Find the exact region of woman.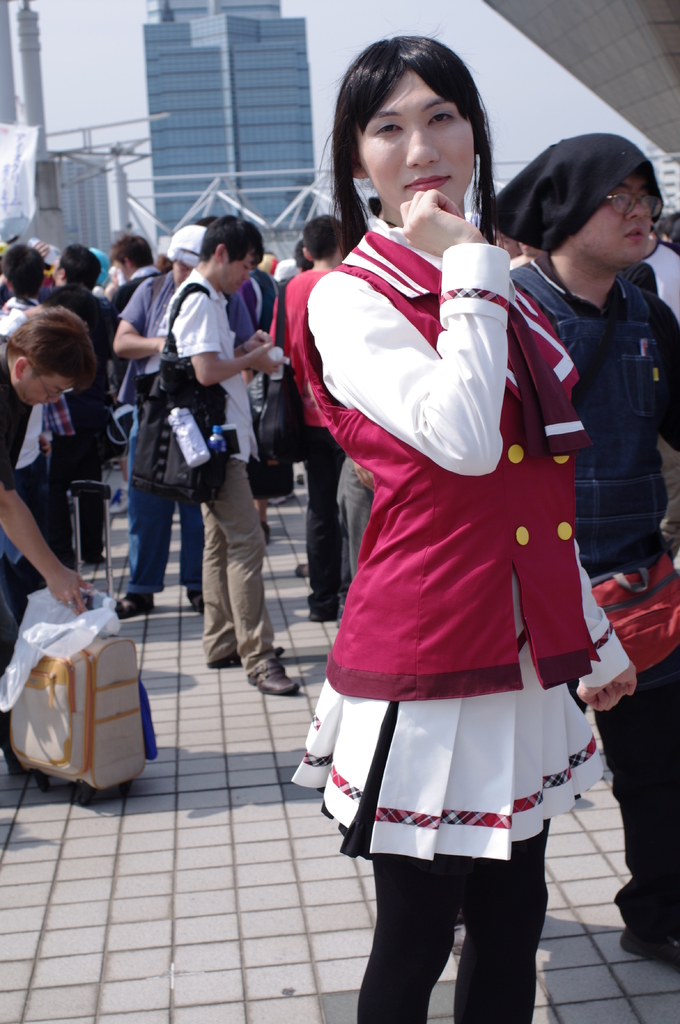
Exact region: detection(277, 32, 612, 989).
